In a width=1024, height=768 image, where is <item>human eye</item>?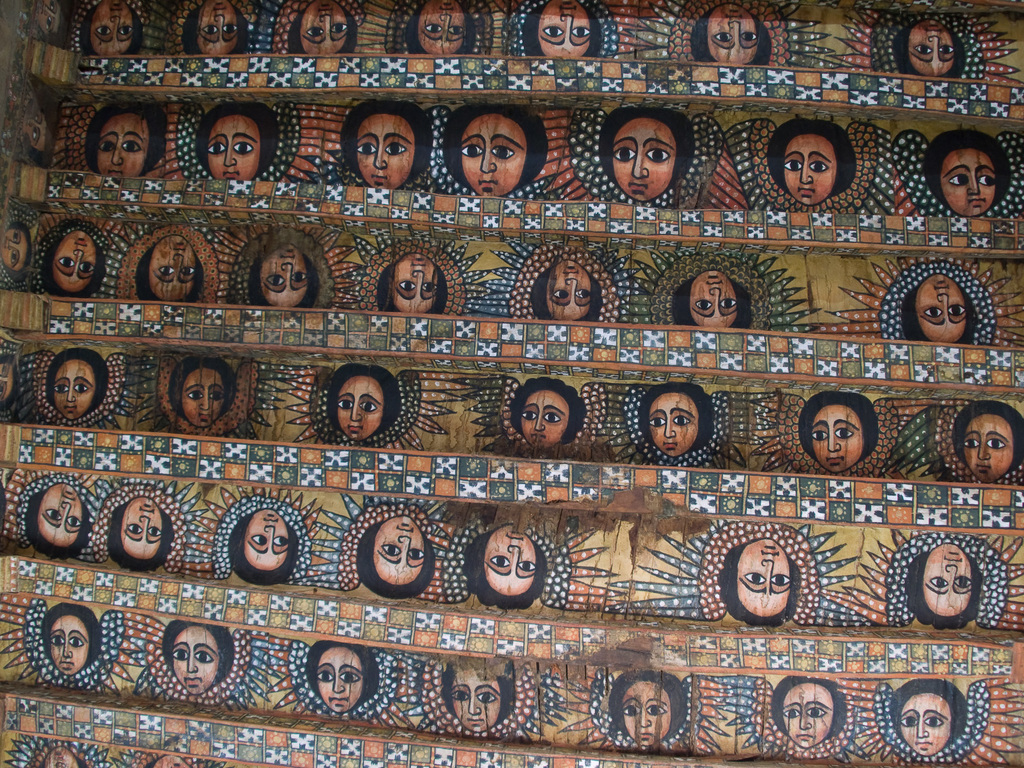
<box>30,127,37,141</box>.
